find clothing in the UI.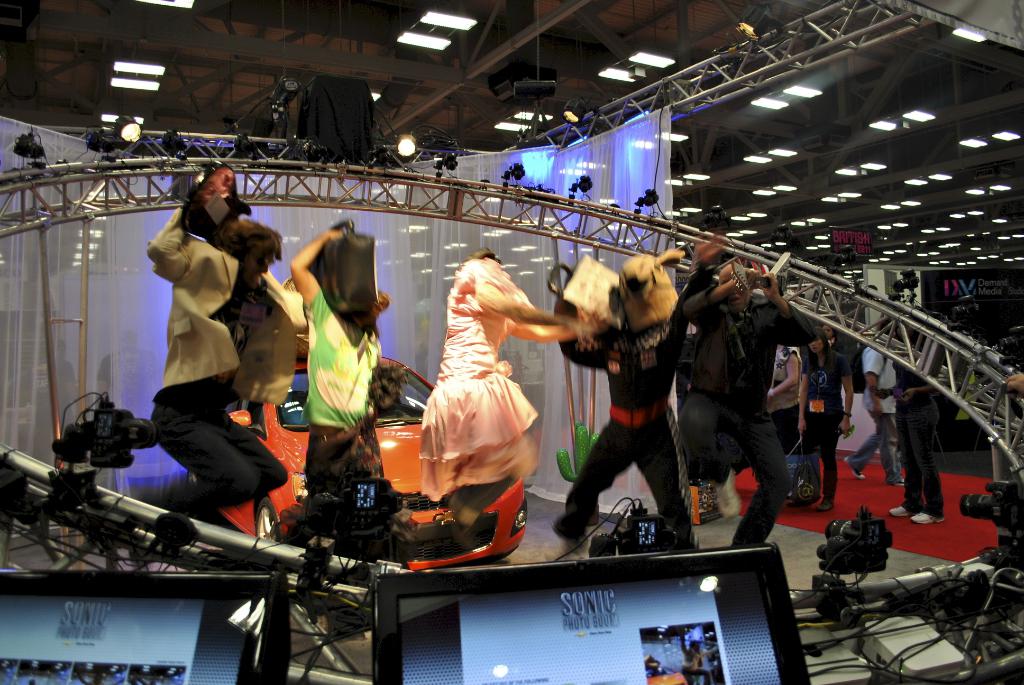
UI element at <bbox>684, 244, 812, 556</bbox>.
